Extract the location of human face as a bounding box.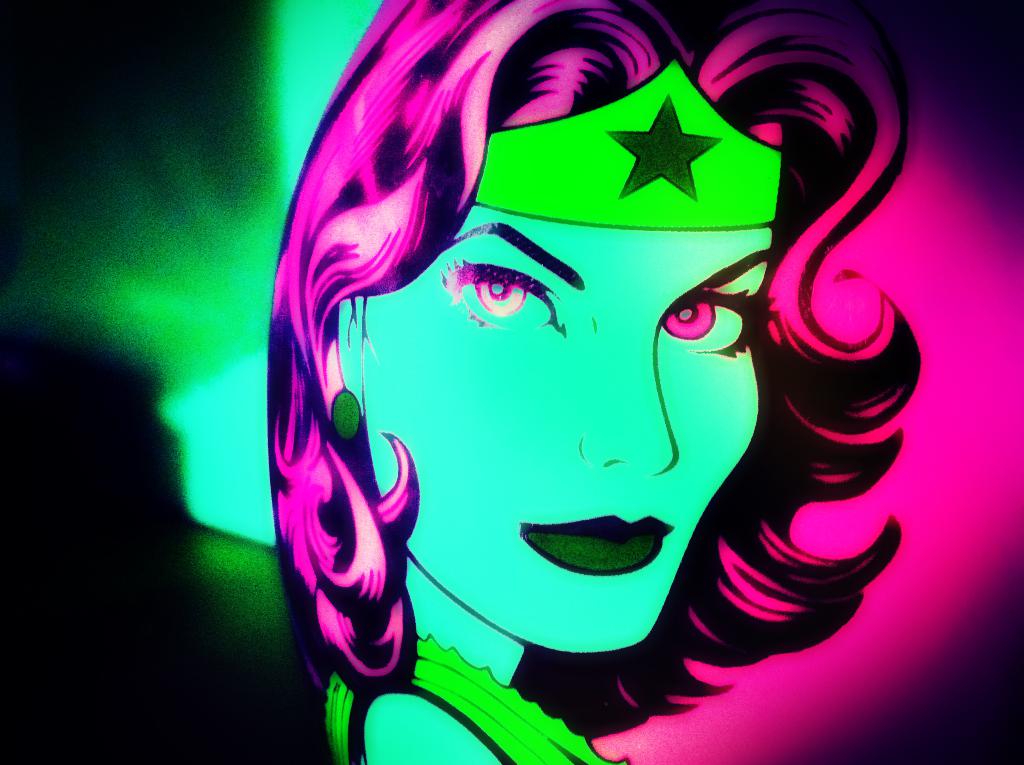
(x1=364, y1=200, x2=764, y2=656).
